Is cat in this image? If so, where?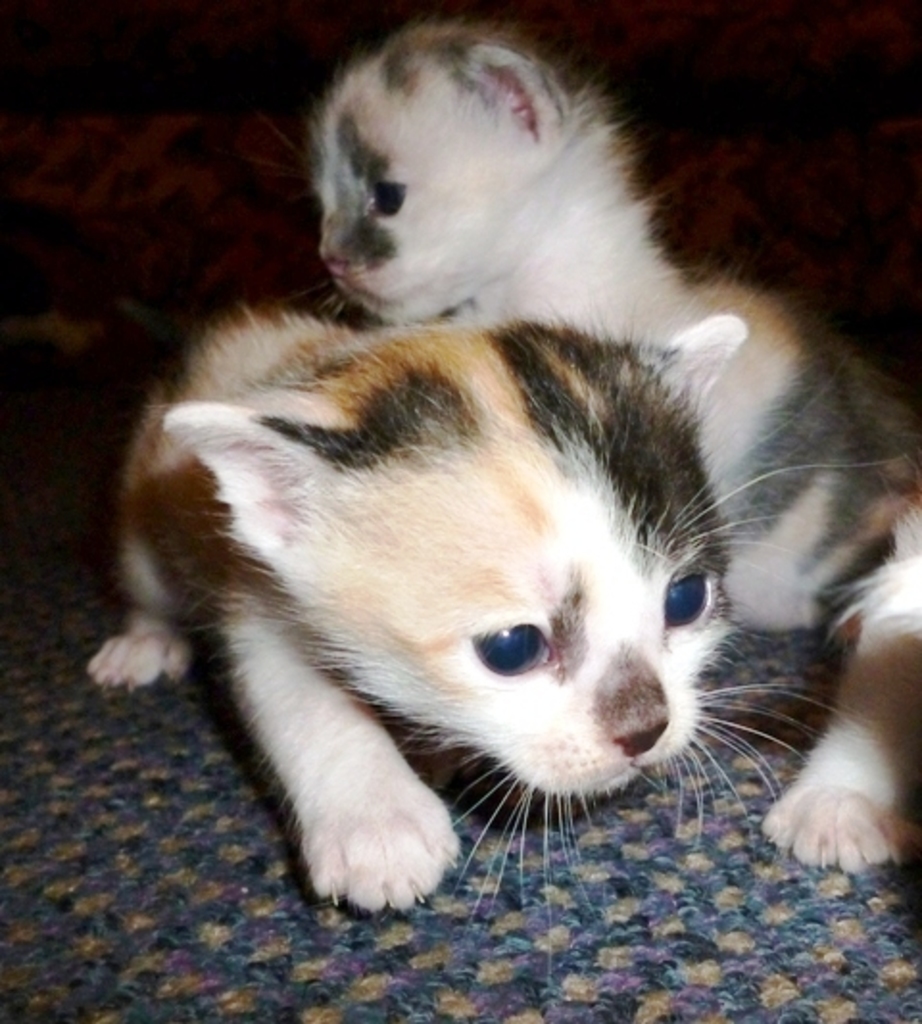
Yes, at [280,6,920,870].
